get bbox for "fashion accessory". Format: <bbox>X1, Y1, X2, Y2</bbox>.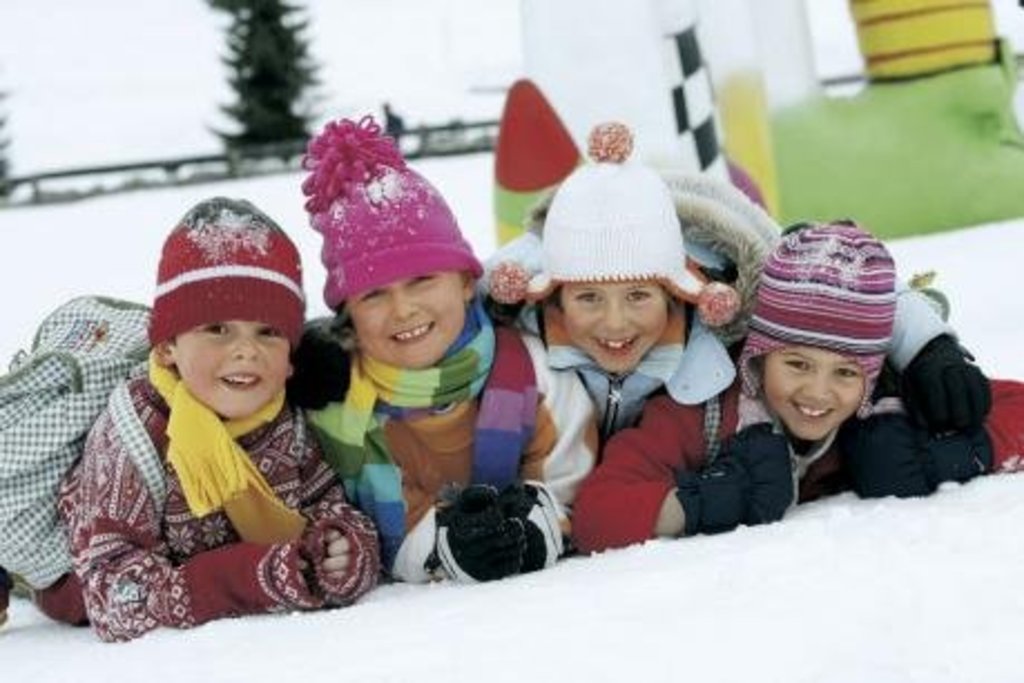
<bbox>901, 335, 988, 435</bbox>.
